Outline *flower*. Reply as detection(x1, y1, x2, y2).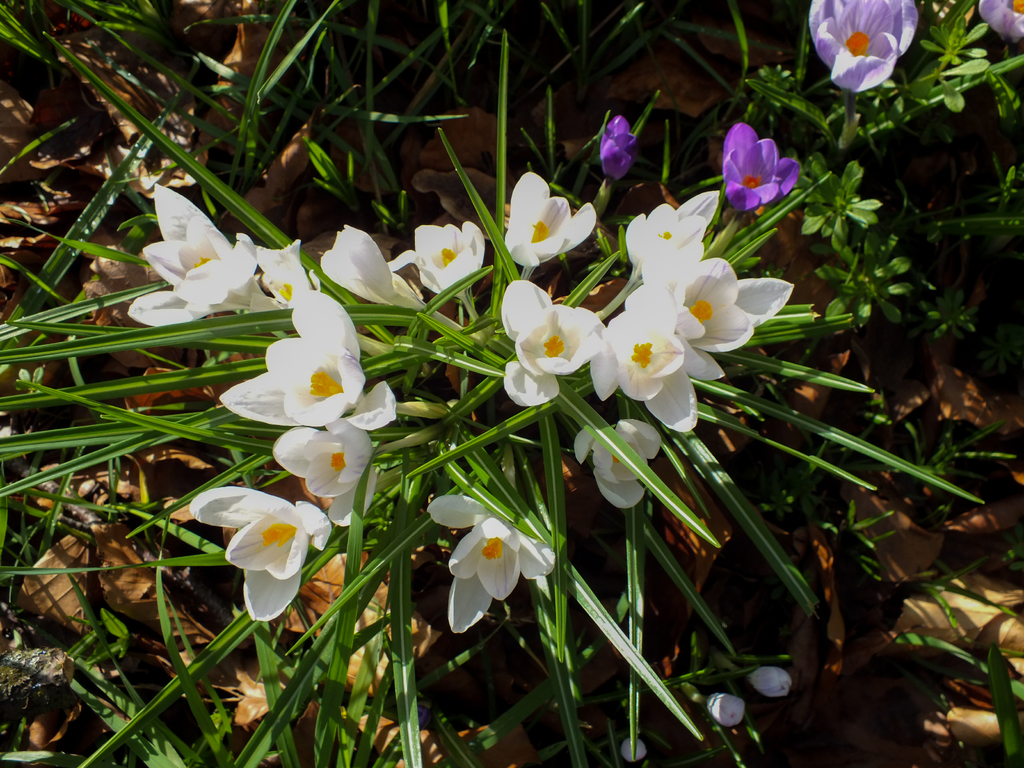
detection(504, 172, 600, 266).
